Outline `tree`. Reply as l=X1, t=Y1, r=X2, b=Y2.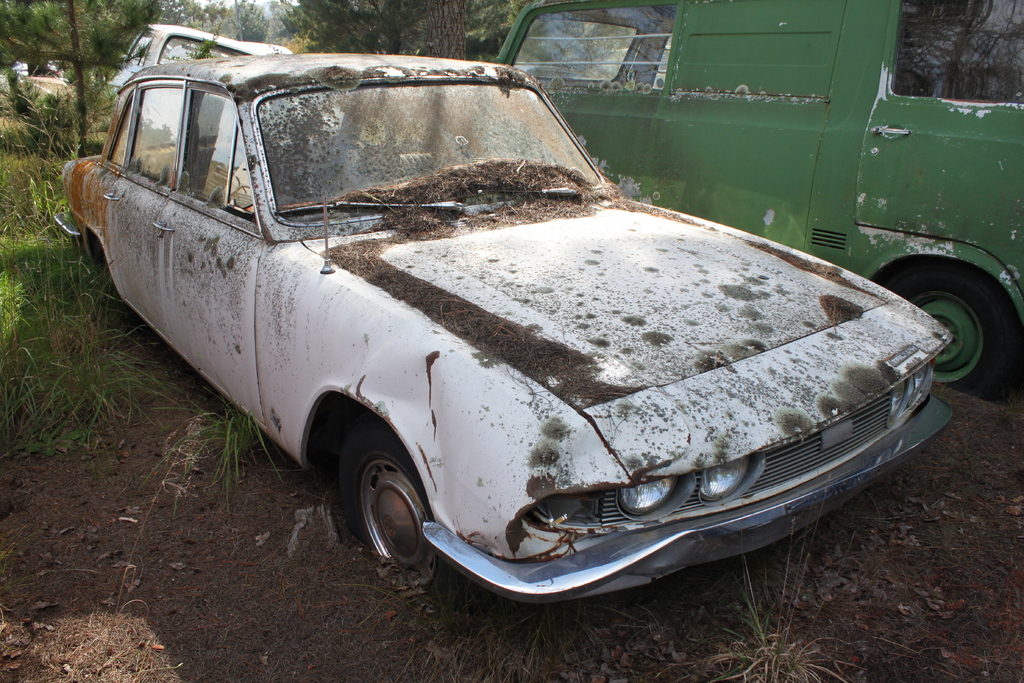
l=425, t=0, r=466, b=61.
